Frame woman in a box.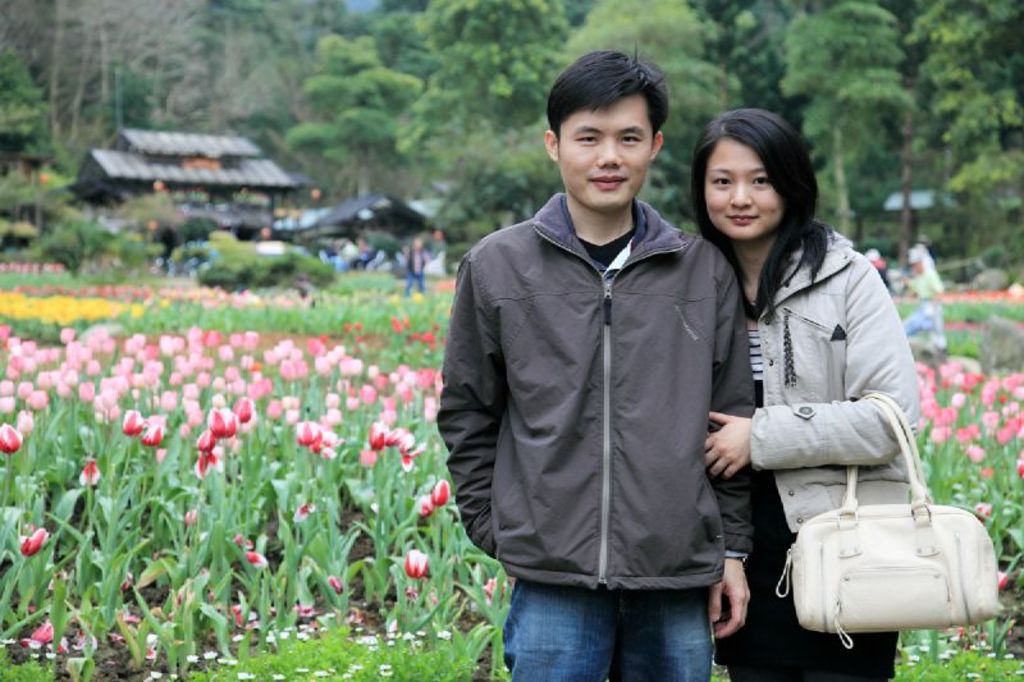
left=689, top=107, right=923, bottom=681.
